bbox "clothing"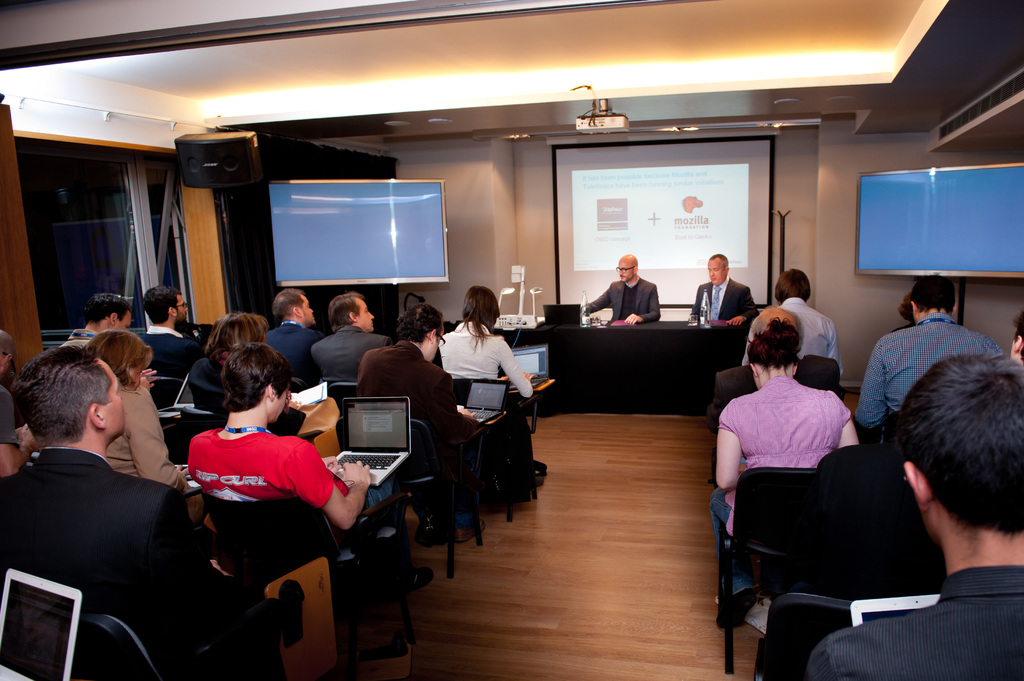
{"left": 357, "top": 341, "right": 477, "bottom": 515}
